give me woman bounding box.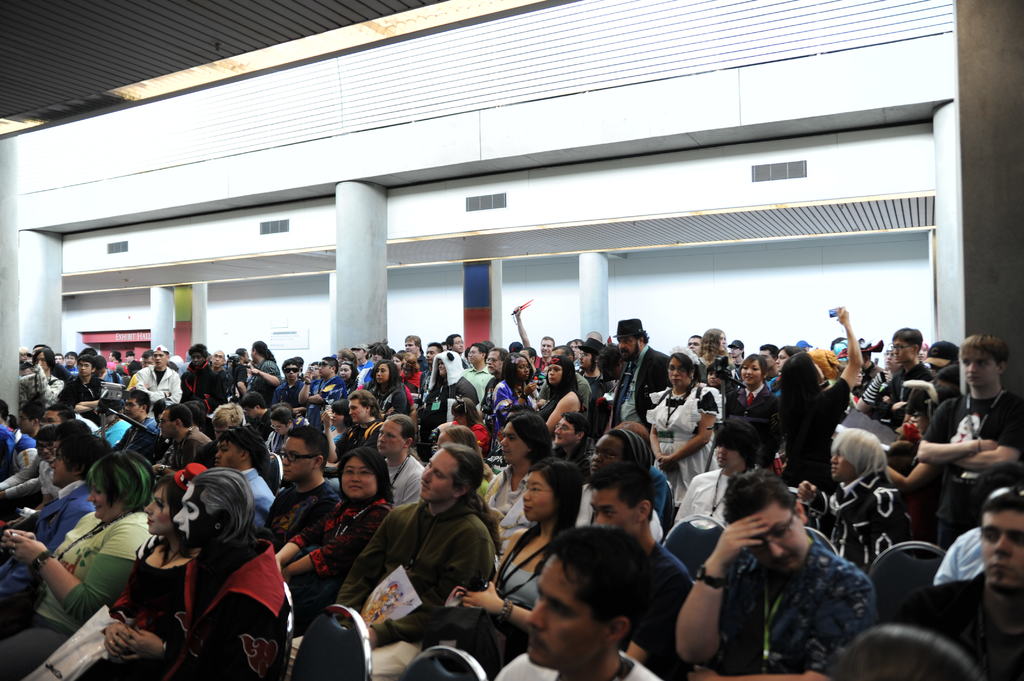
(765, 344, 803, 394).
